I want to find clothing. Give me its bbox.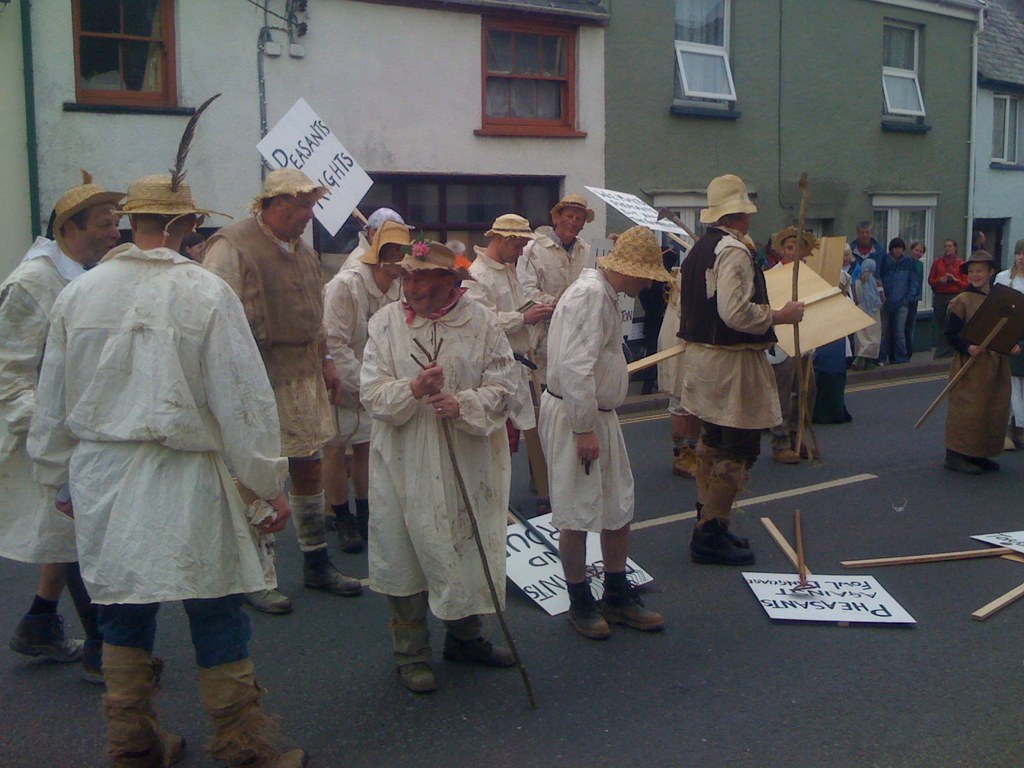
(655, 269, 703, 447).
